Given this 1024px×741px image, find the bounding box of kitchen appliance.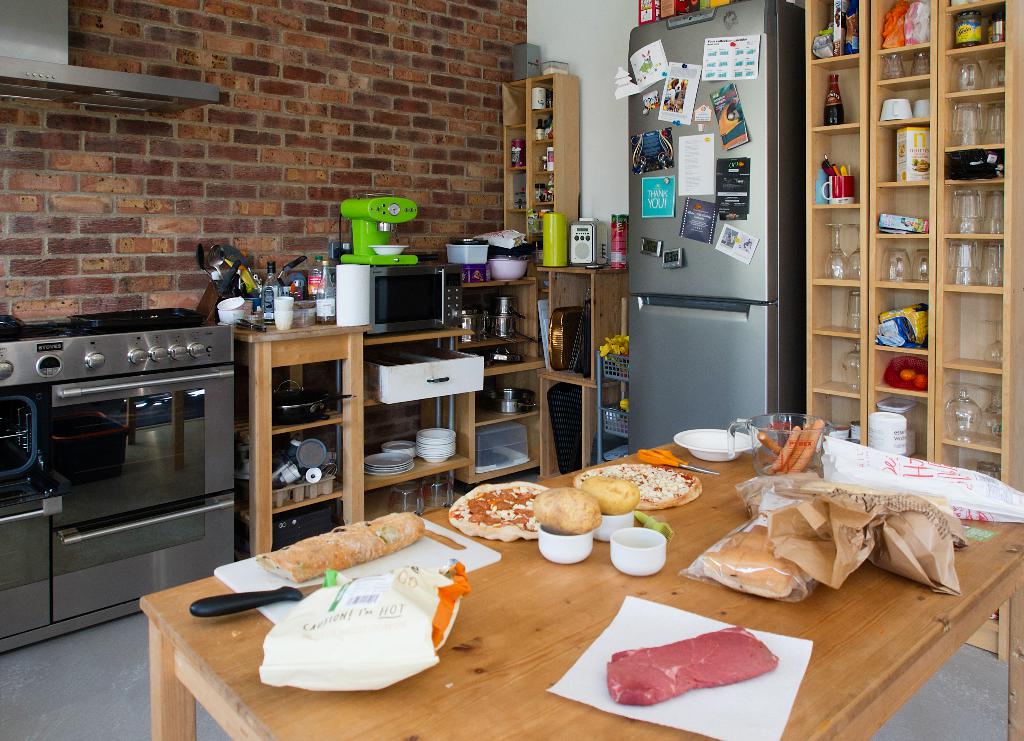
pyautogui.locateOnScreen(980, 240, 995, 285).
